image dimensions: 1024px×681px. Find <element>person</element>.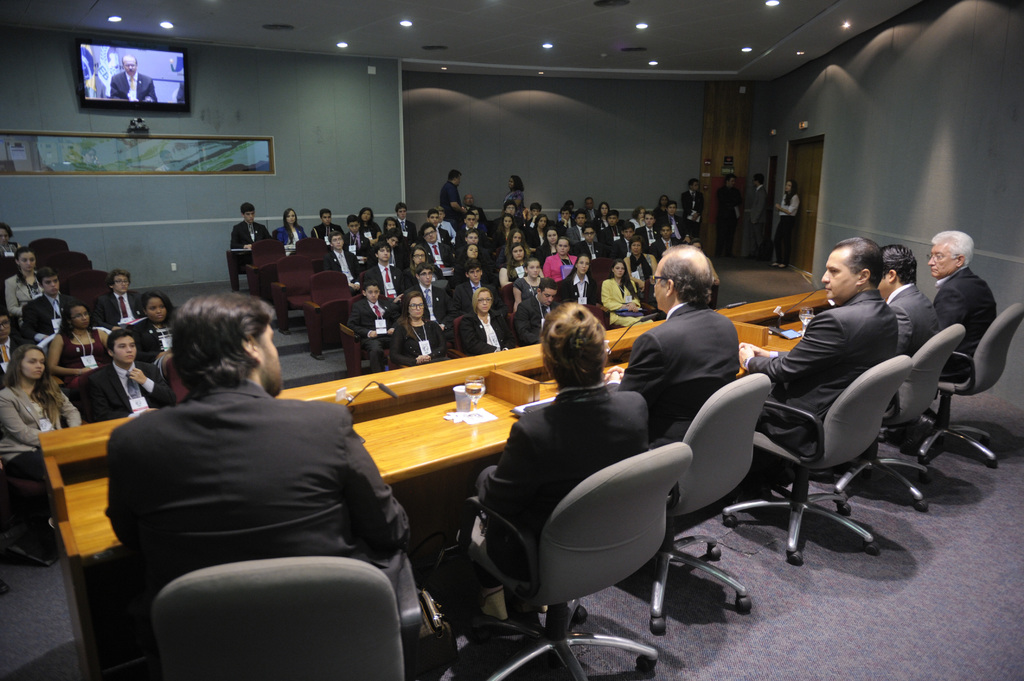
pyautogui.locateOnScreen(743, 177, 767, 264).
